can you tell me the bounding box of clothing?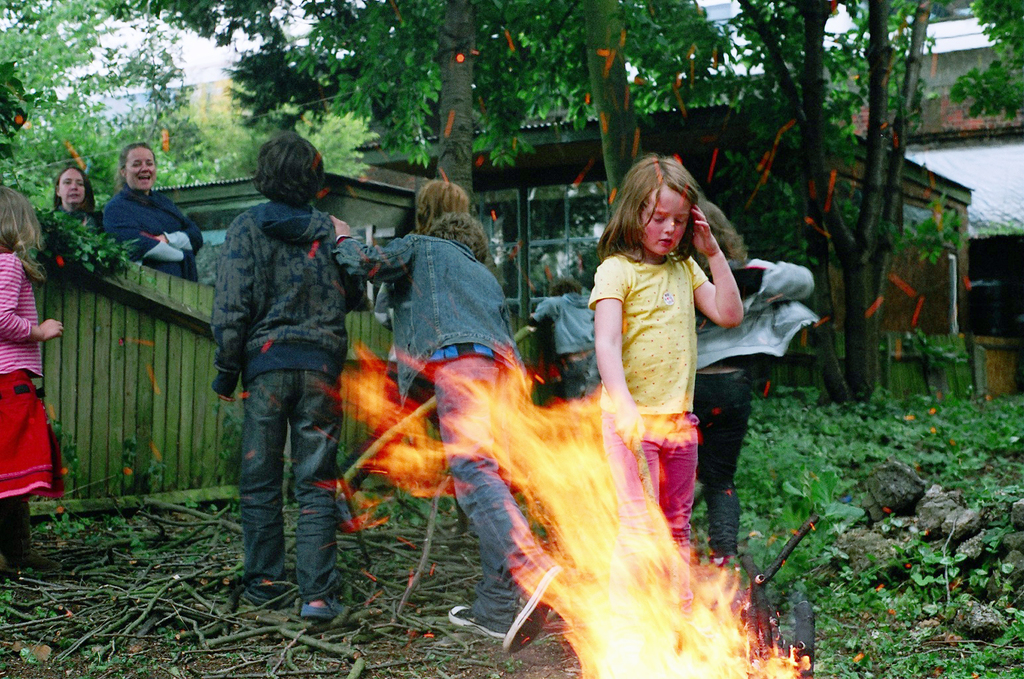
0/250/64/498.
